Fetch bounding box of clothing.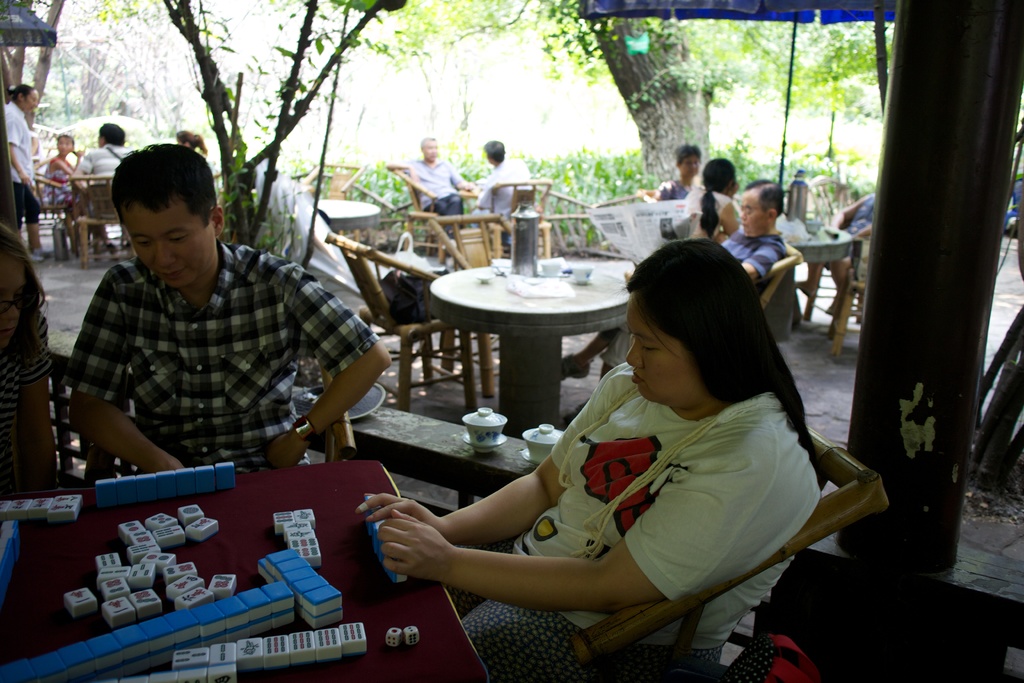
Bbox: 726 223 794 303.
